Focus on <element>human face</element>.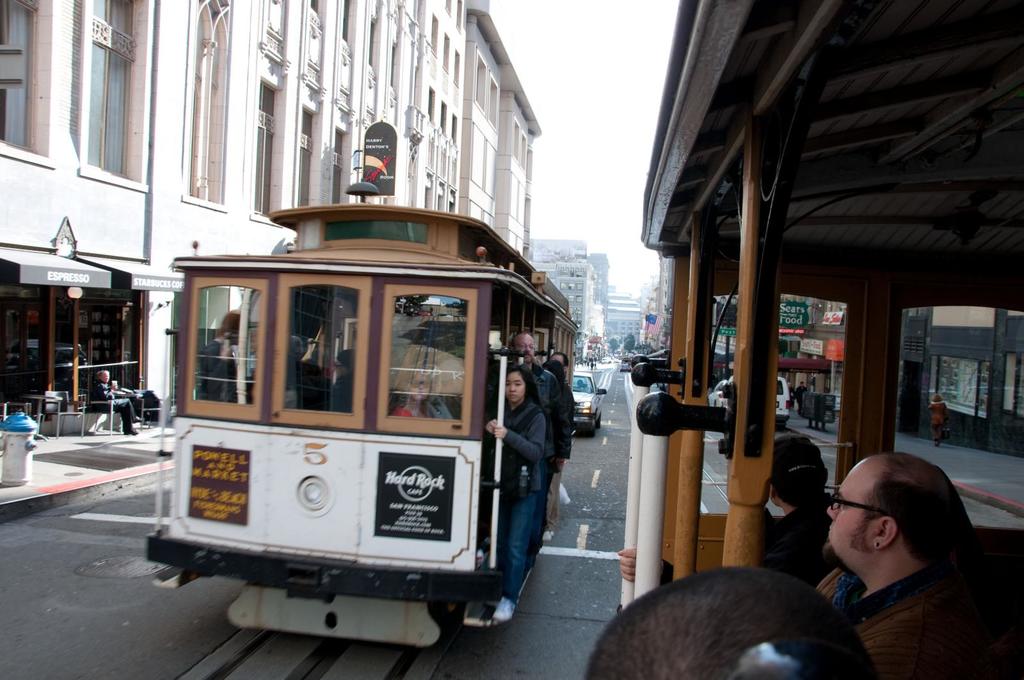
Focused at Rect(506, 372, 525, 404).
